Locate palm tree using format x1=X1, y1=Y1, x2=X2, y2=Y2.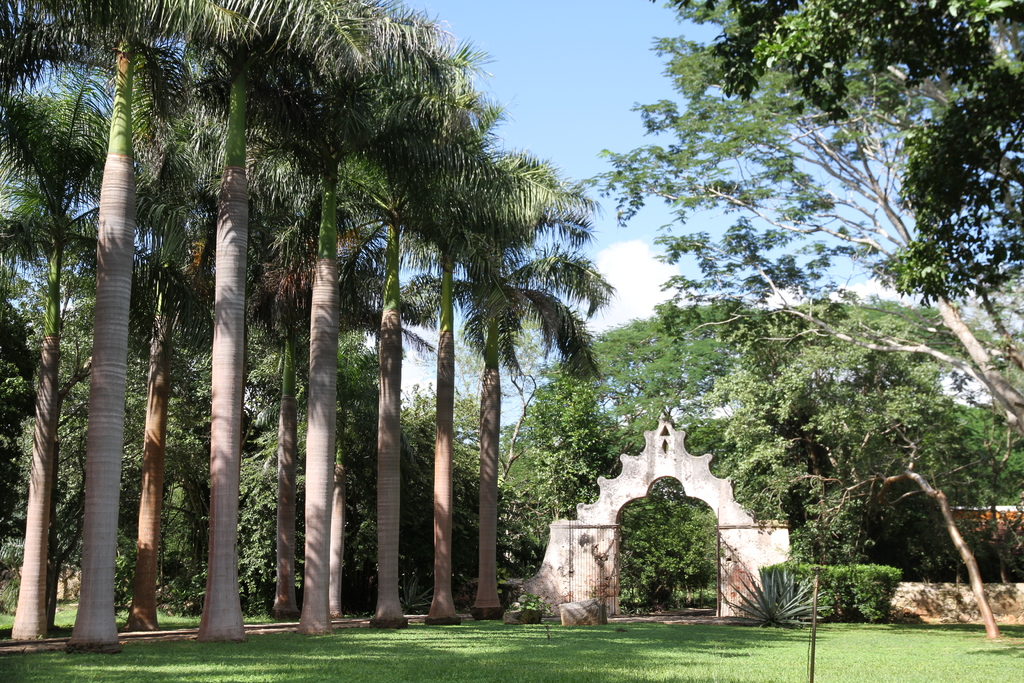
x1=0, y1=0, x2=595, y2=646.
